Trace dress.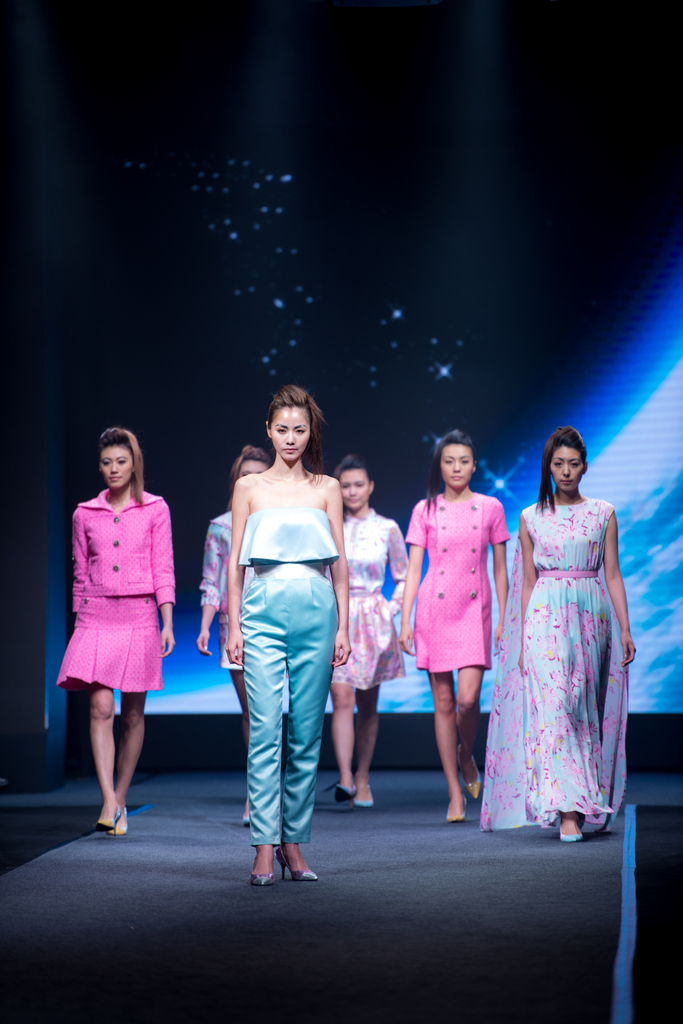
Traced to 464,507,659,817.
